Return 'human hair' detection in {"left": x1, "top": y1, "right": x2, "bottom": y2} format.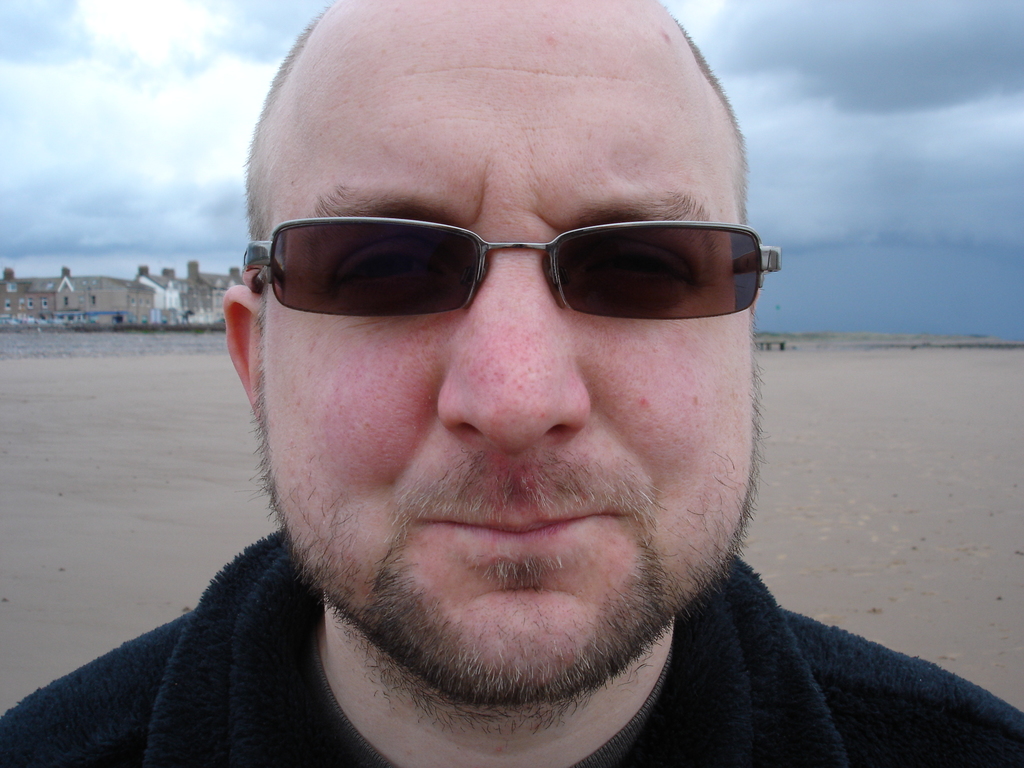
{"left": 236, "top": 0, "right": 751, "bottom": 237}.
